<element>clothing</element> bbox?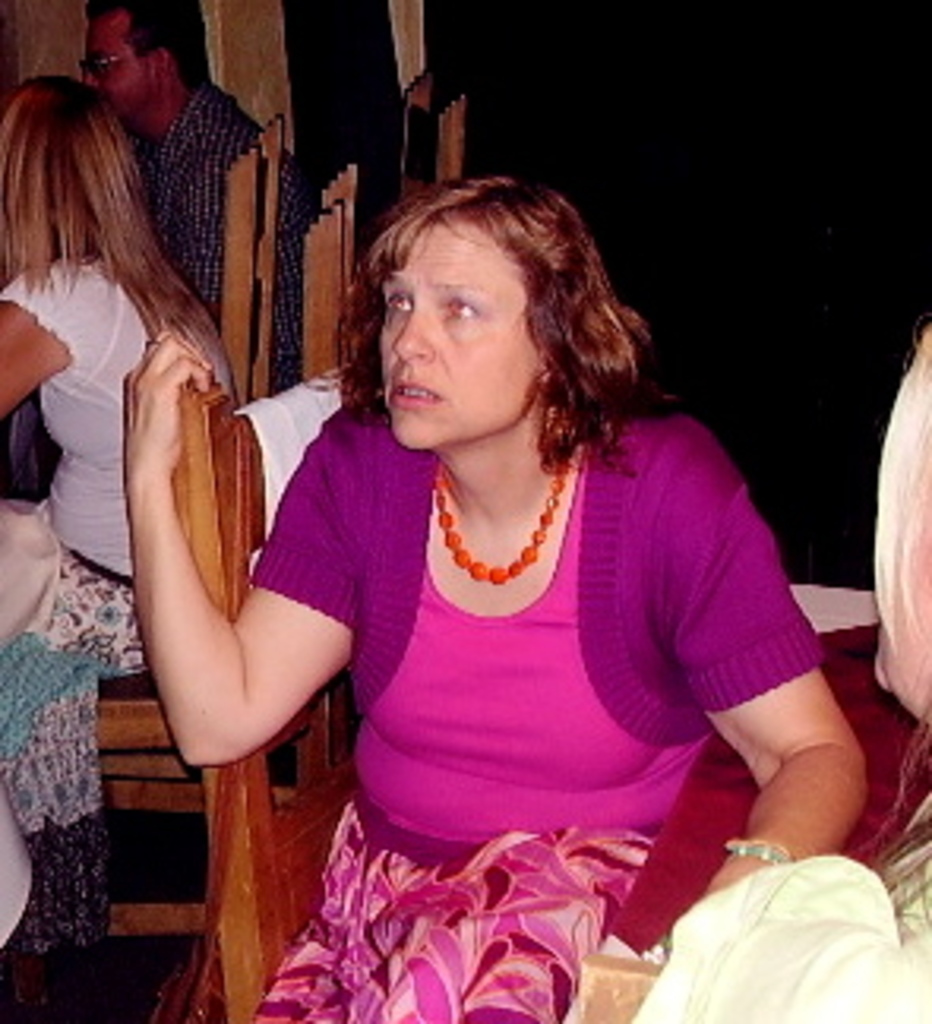
select_region(246, 373, 815, 917)
